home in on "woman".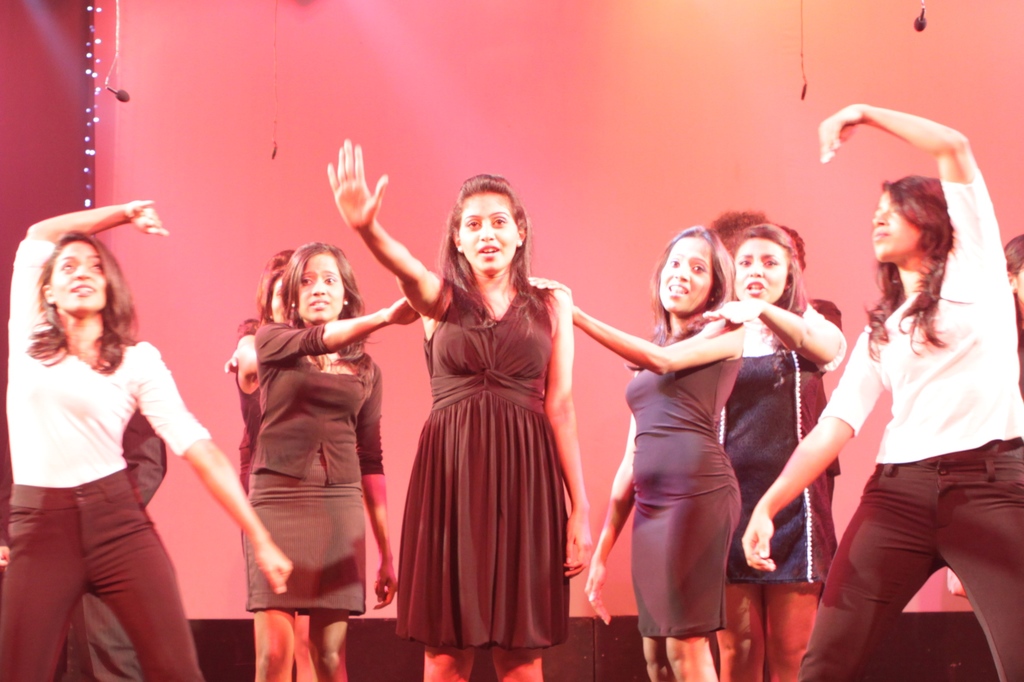
Homed in at <region>708, 223, 841, 681</region>.
